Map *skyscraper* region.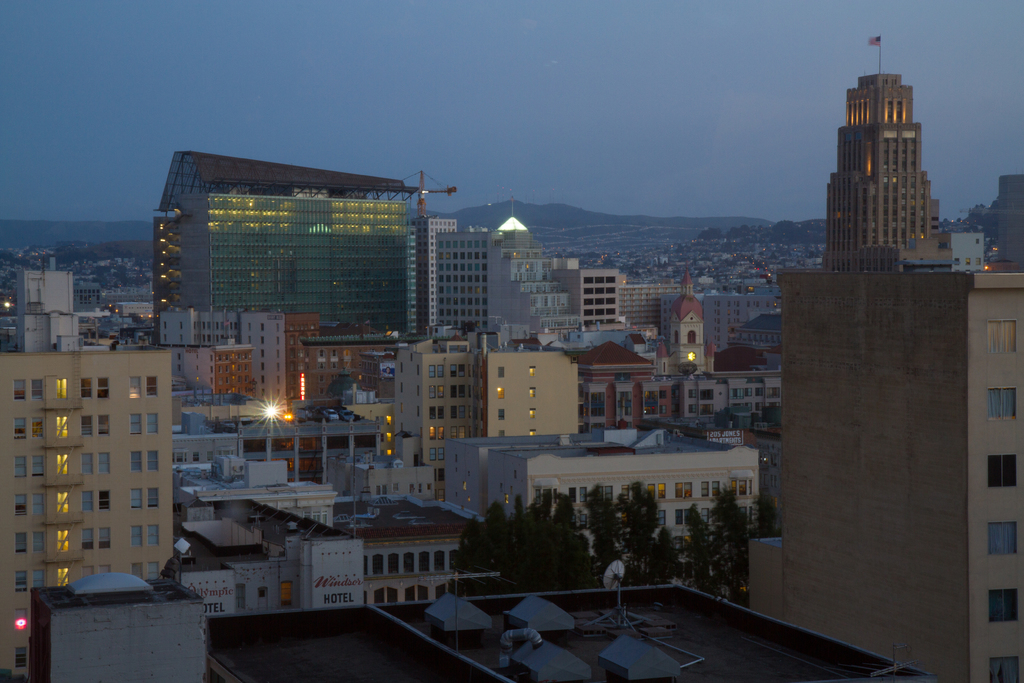
Mapped to bbox=[744, 31, 1023, 677].
